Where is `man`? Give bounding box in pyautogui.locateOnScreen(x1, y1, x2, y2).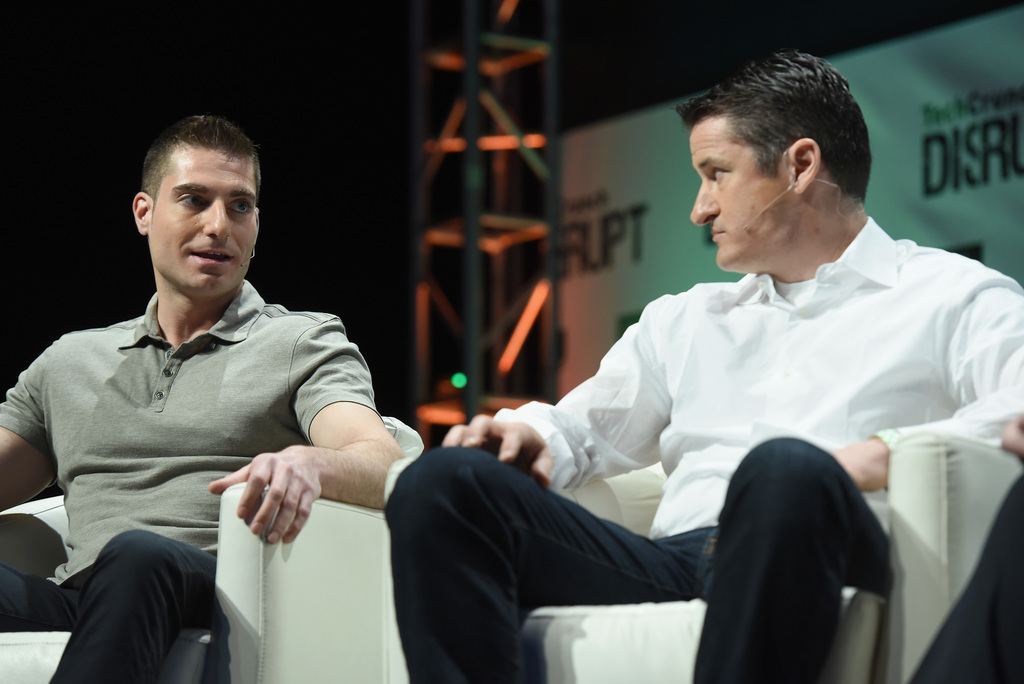
pyautogui.locateOnScreen(385, 51, 1023, 683).
